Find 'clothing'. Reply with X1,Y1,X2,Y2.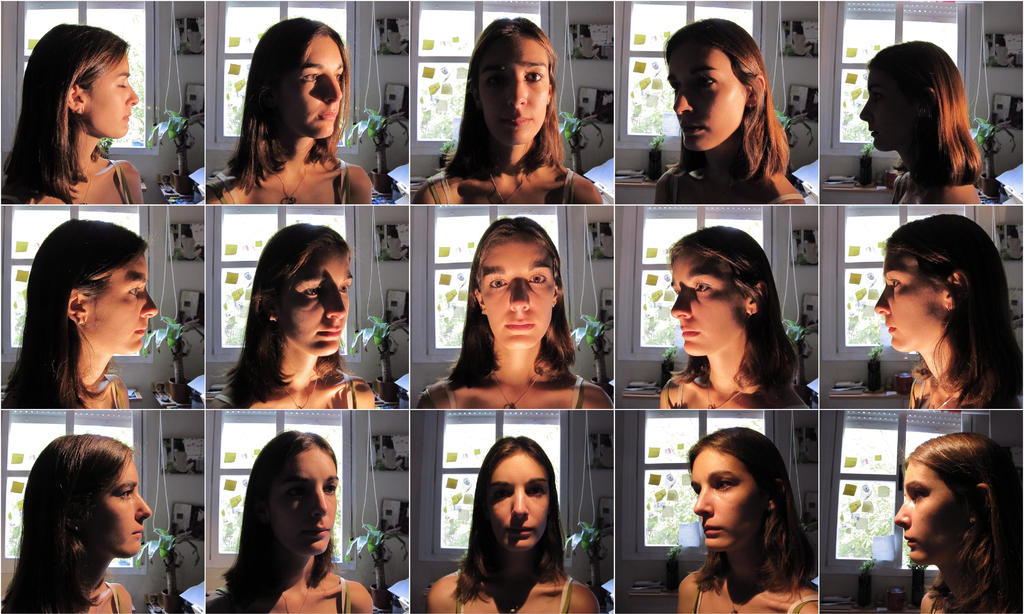
428,168,576,206.
